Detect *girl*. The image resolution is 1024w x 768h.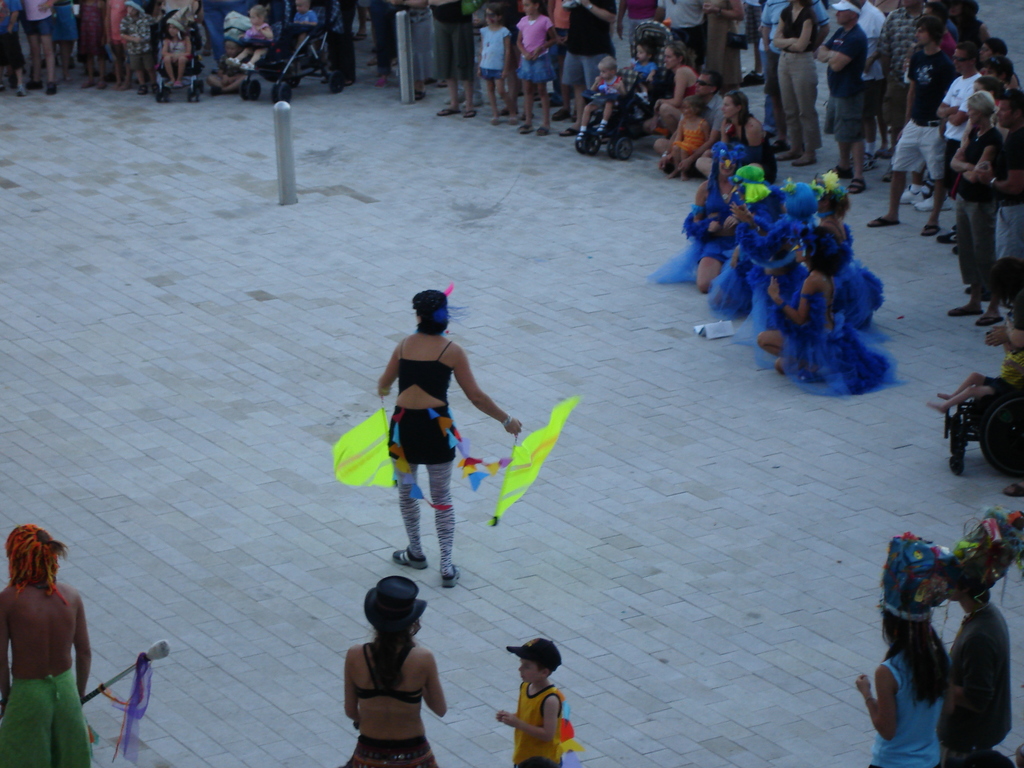
805, 172, 888, 323.
